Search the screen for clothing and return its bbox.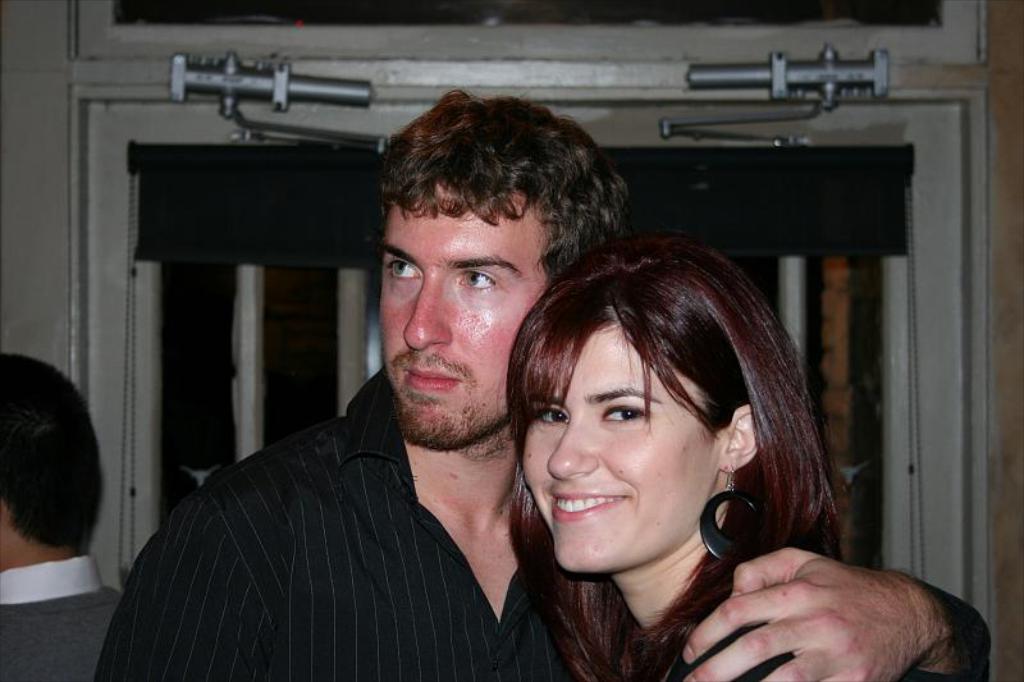
Found: <region>114, 337, 611, 679</region>.
